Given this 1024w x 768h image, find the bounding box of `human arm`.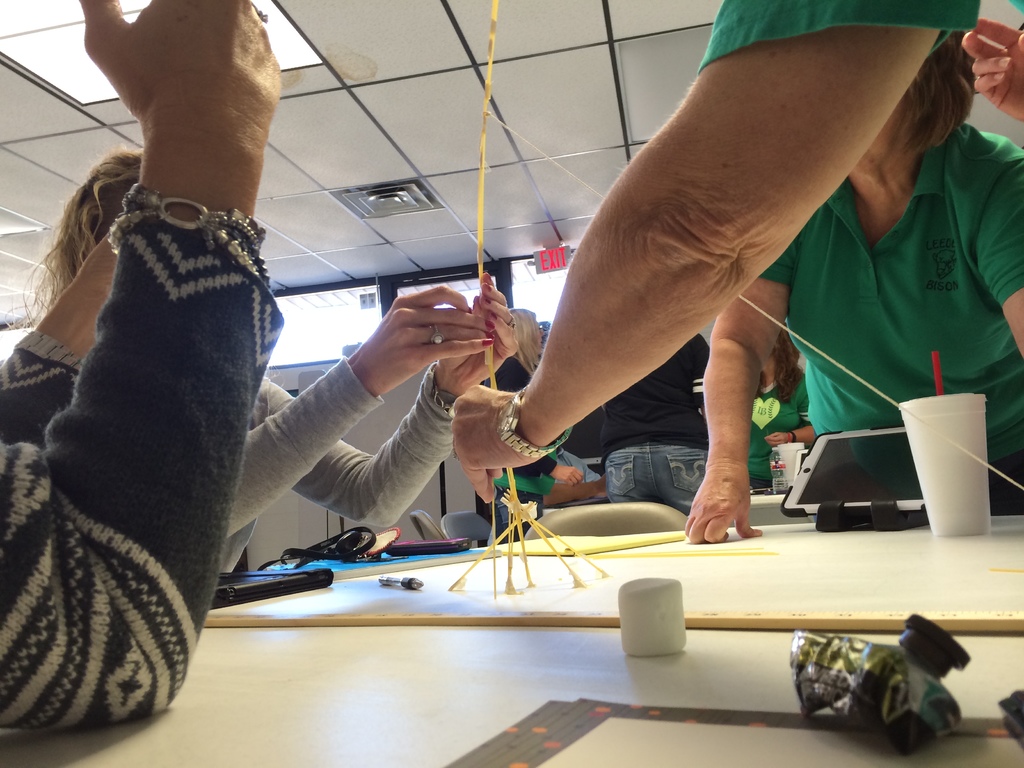
[225,282,496,541].
